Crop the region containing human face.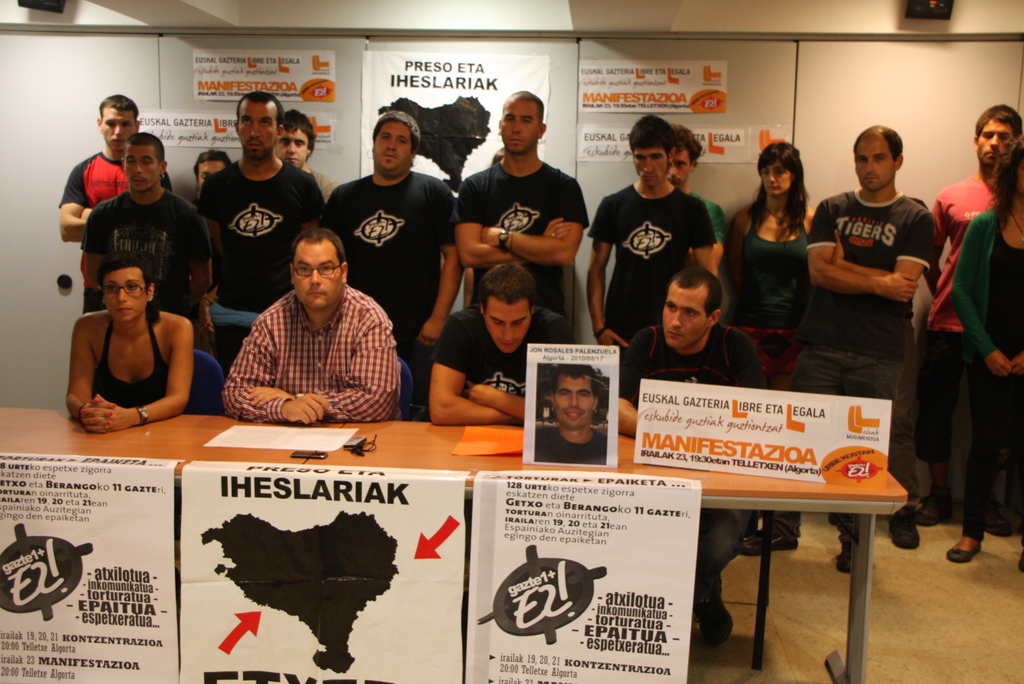
Crop region: (99,99,136,158).
